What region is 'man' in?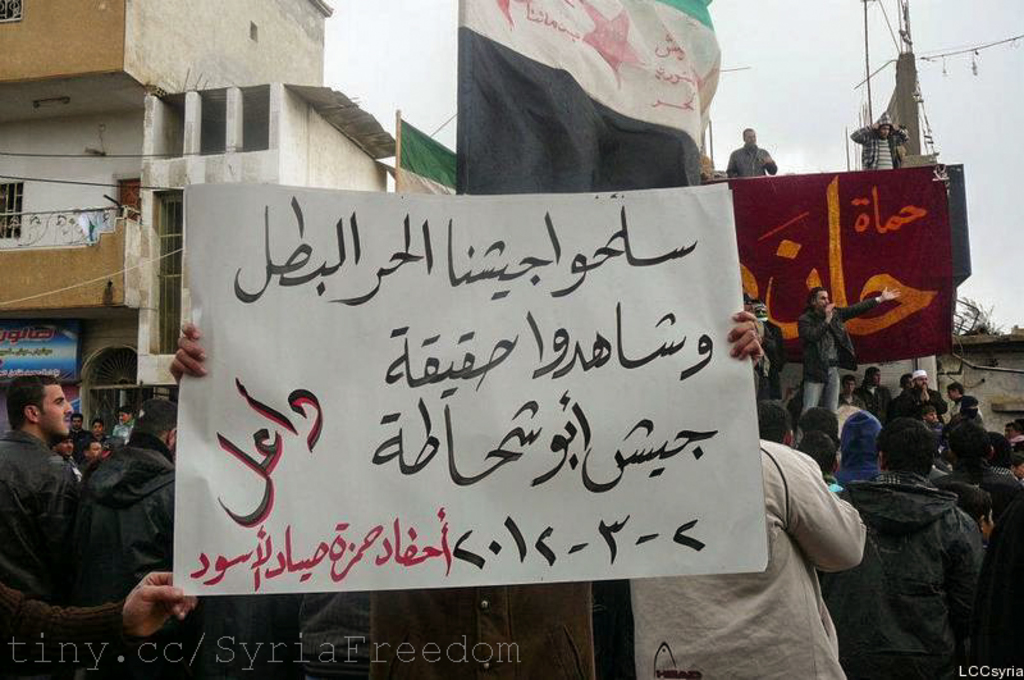
{"left": 82, "top": 407, "right": 175, "bottom": 583}.
